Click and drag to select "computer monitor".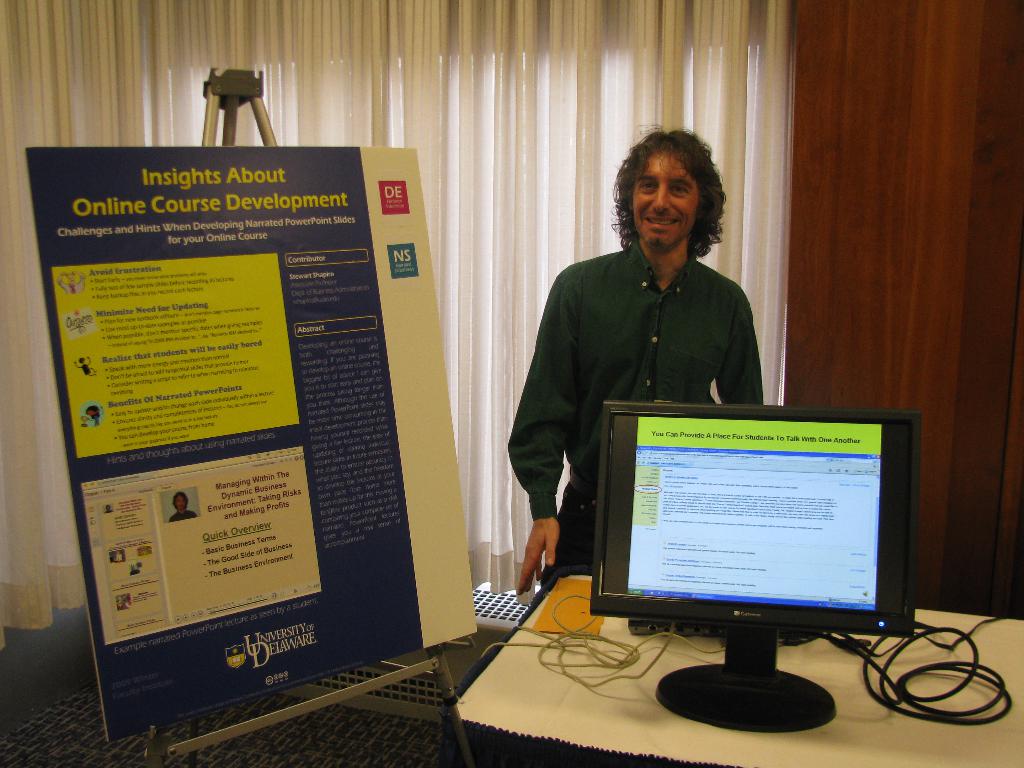
Selection: [x1=589, y1=396, x2=920, y2=735].
